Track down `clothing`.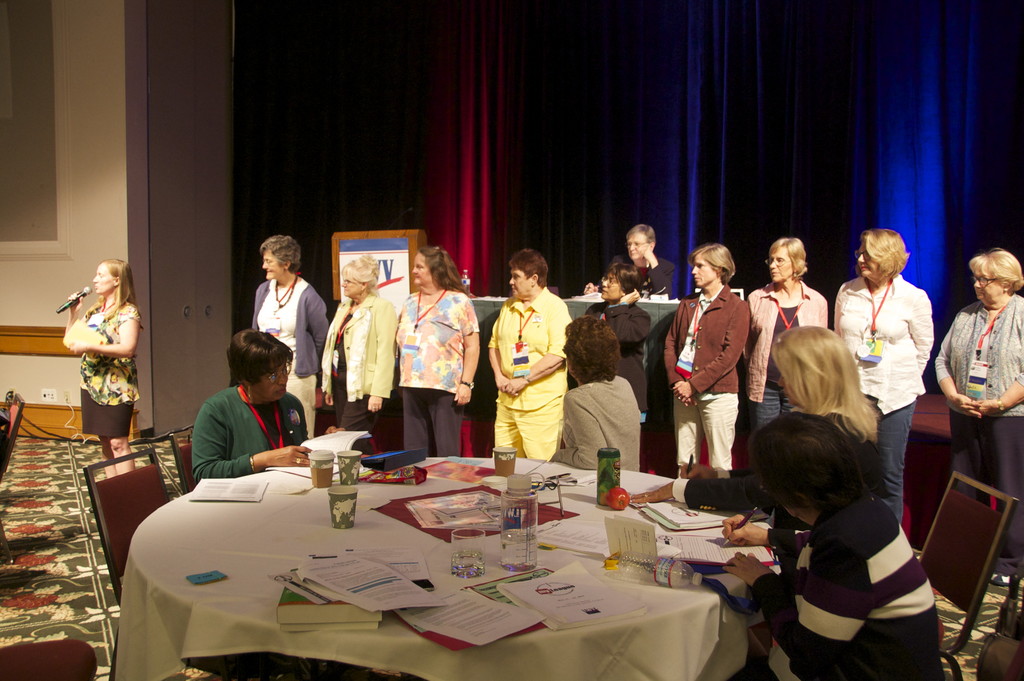
Tracked to (496, 295, 570, 465).
